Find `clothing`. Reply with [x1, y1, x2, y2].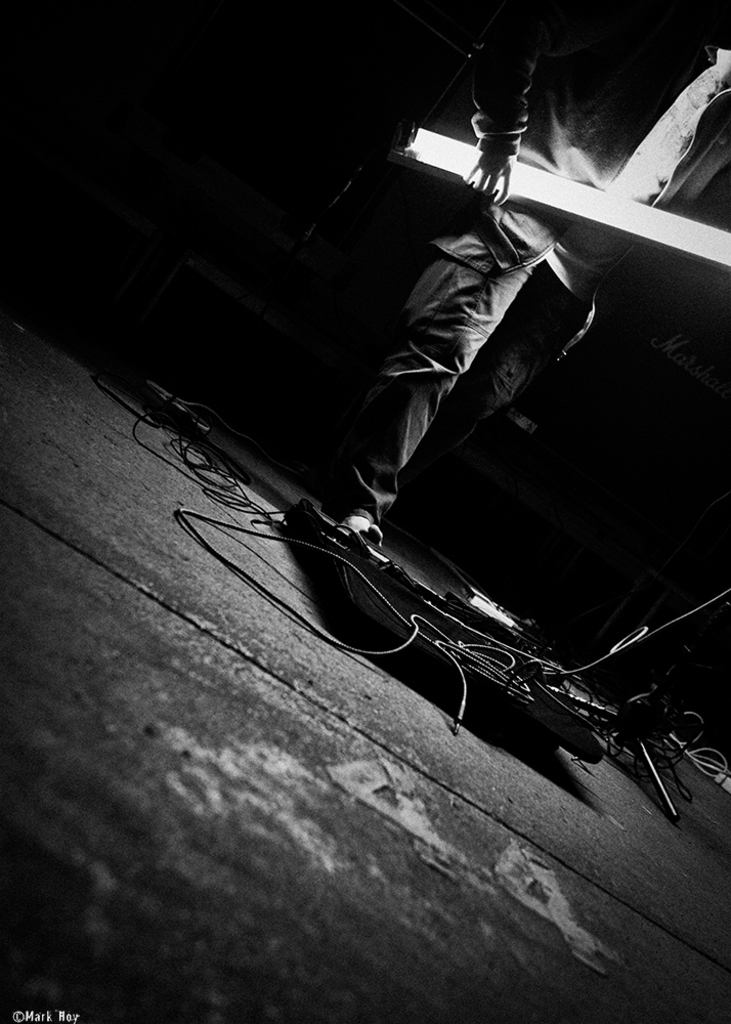
[317, 0, 589, 521].
